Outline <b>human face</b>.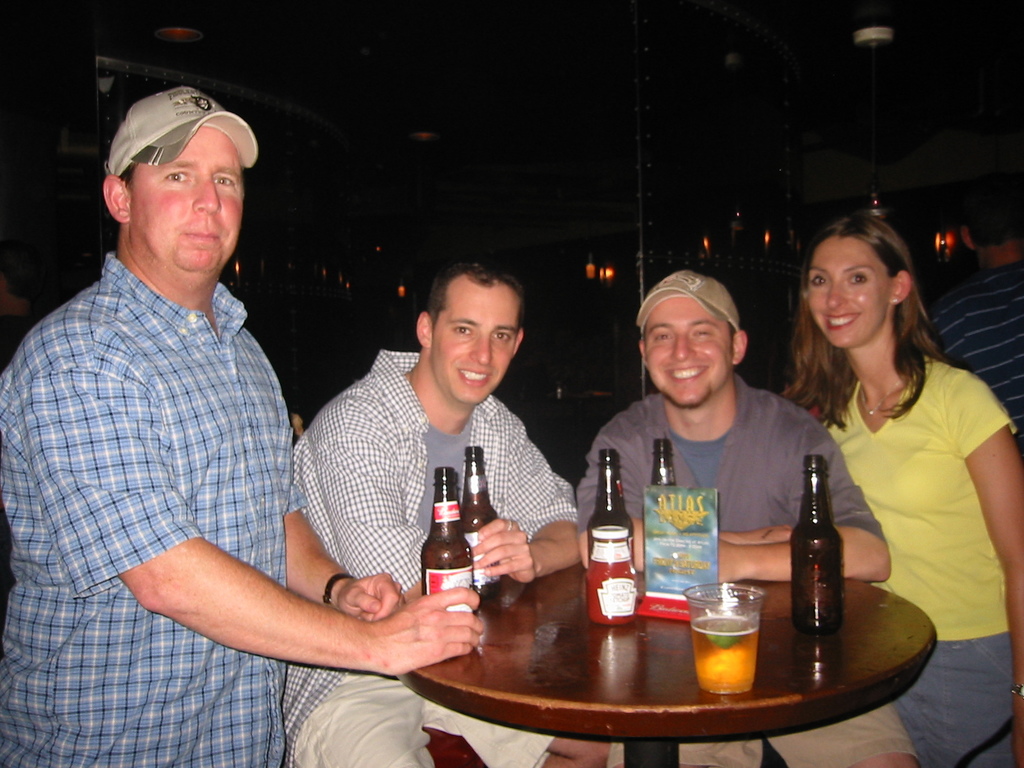
Outline: bbox=(802, 233, 892, 346).
